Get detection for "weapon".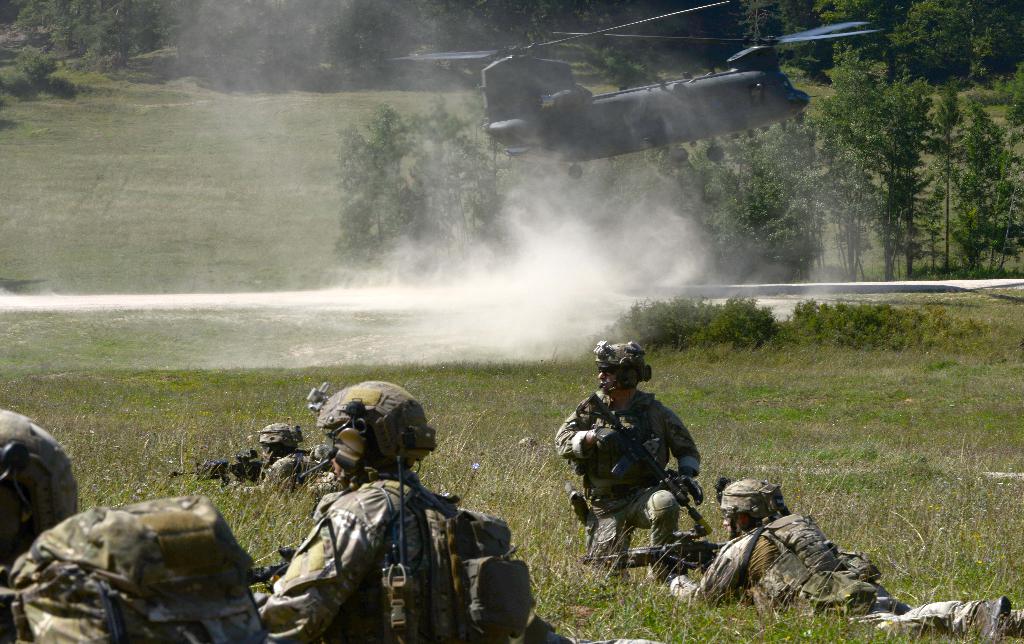
Detection: 180,439,271,486.
